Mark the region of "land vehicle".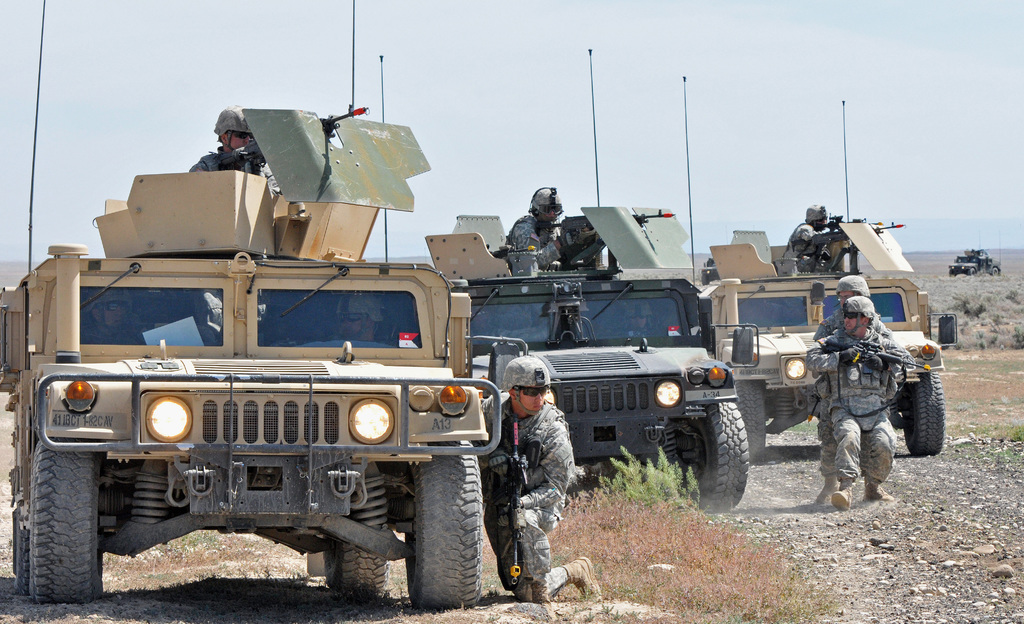
Region: <region>685, 72, 947, 460</region>.
